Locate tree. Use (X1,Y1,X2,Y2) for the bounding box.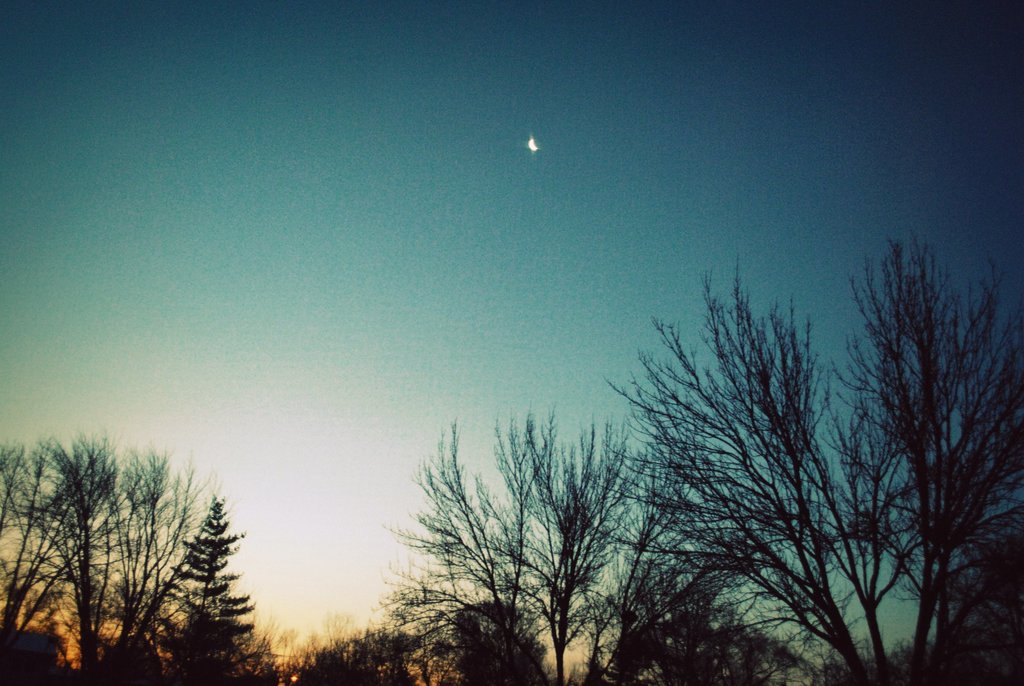
(166,488,279,685).
